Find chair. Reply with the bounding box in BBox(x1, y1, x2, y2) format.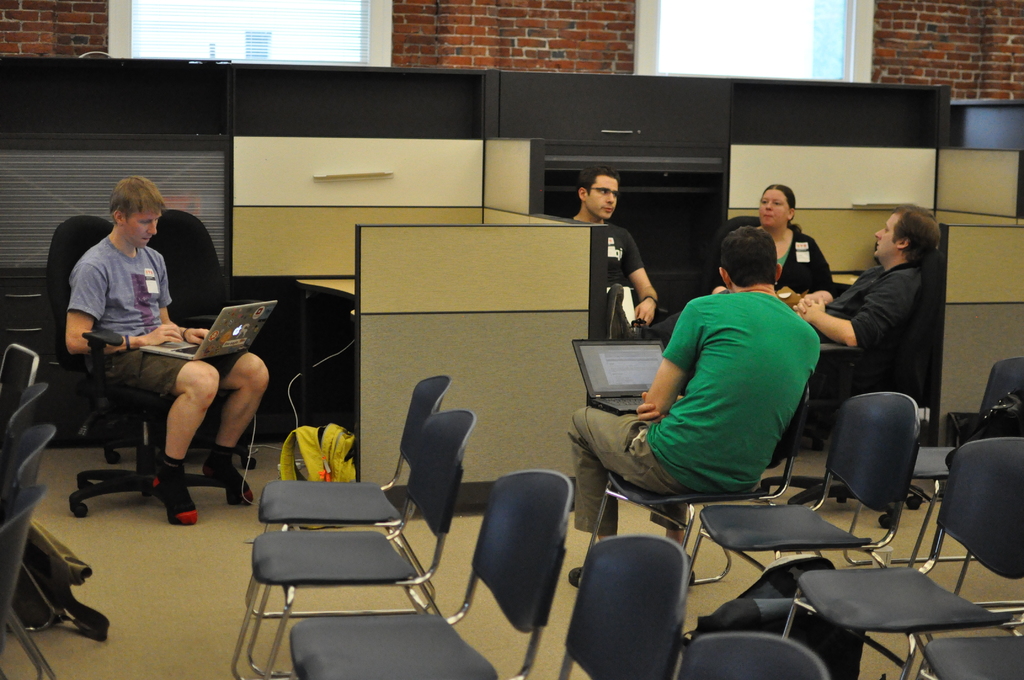
BBox(840, 447, 1023, 613).
